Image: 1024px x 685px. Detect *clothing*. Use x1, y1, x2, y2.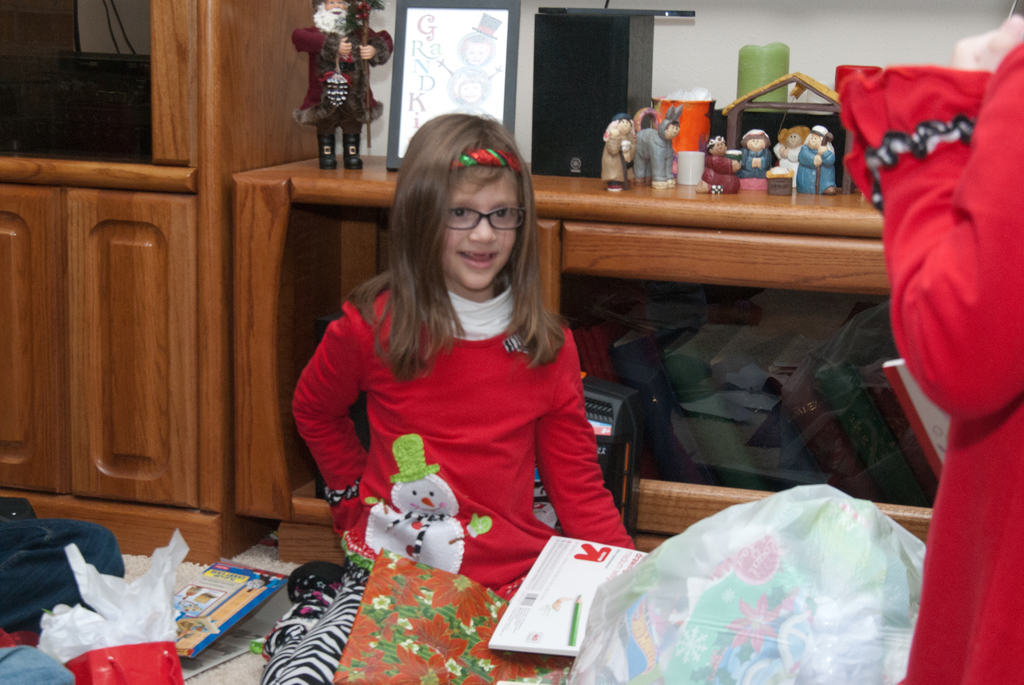
740, 144, 772, 175.
